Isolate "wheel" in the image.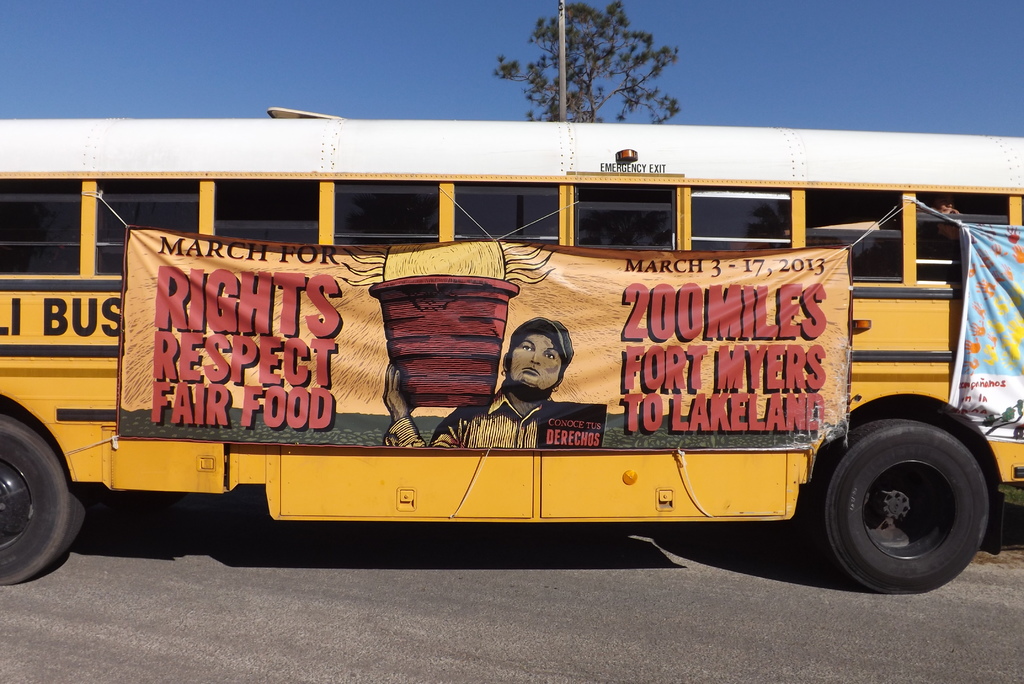
Isolated region: bbox=[803, 416, 981, 592].
